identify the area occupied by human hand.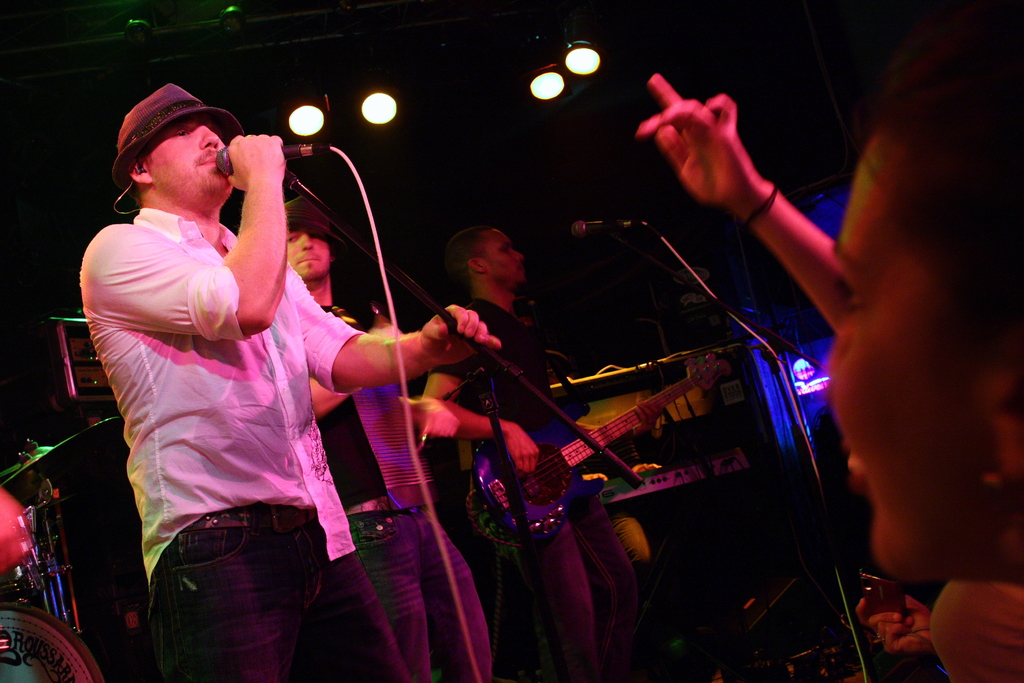
Area: {"x1": 225, "y1": 134, "x2": 289, "y2": 193}.
